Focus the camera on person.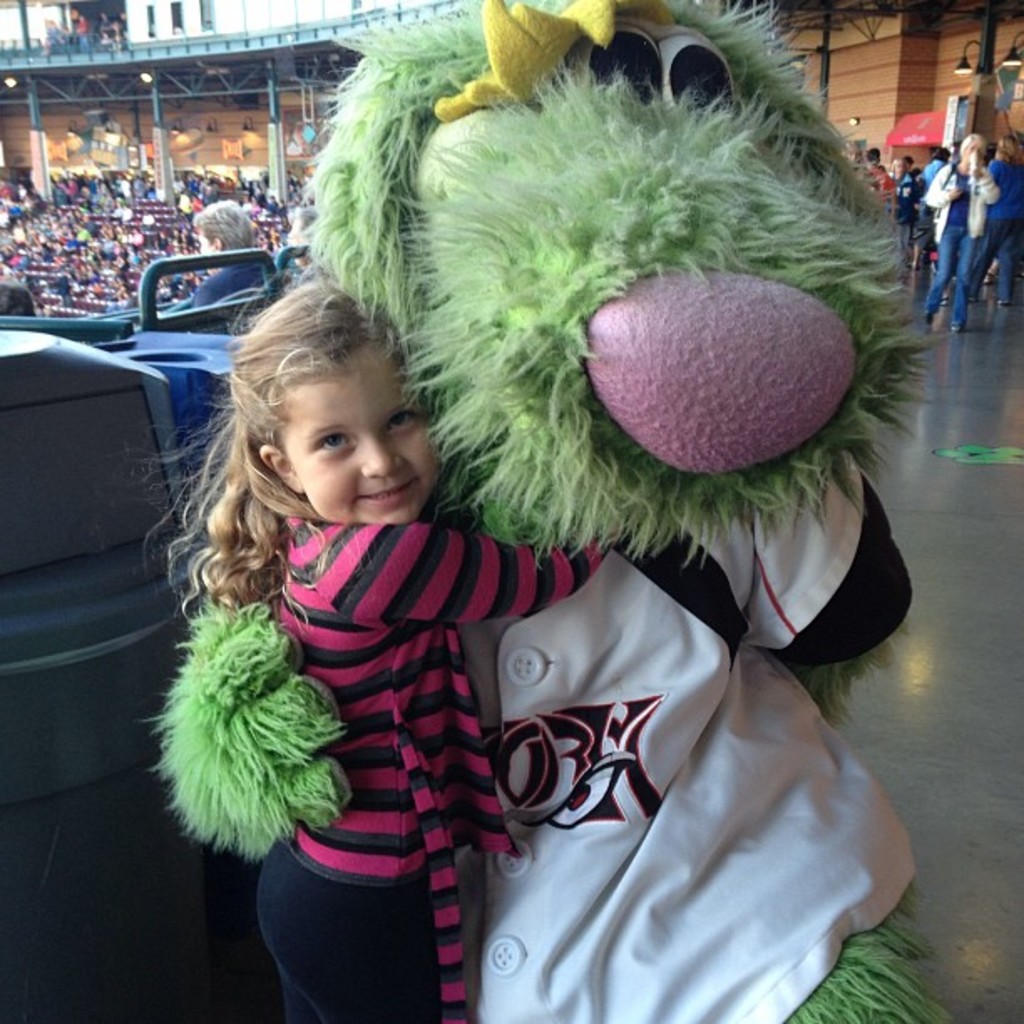
Focus region: (left=0, top=273, right=38, bottom=315).
